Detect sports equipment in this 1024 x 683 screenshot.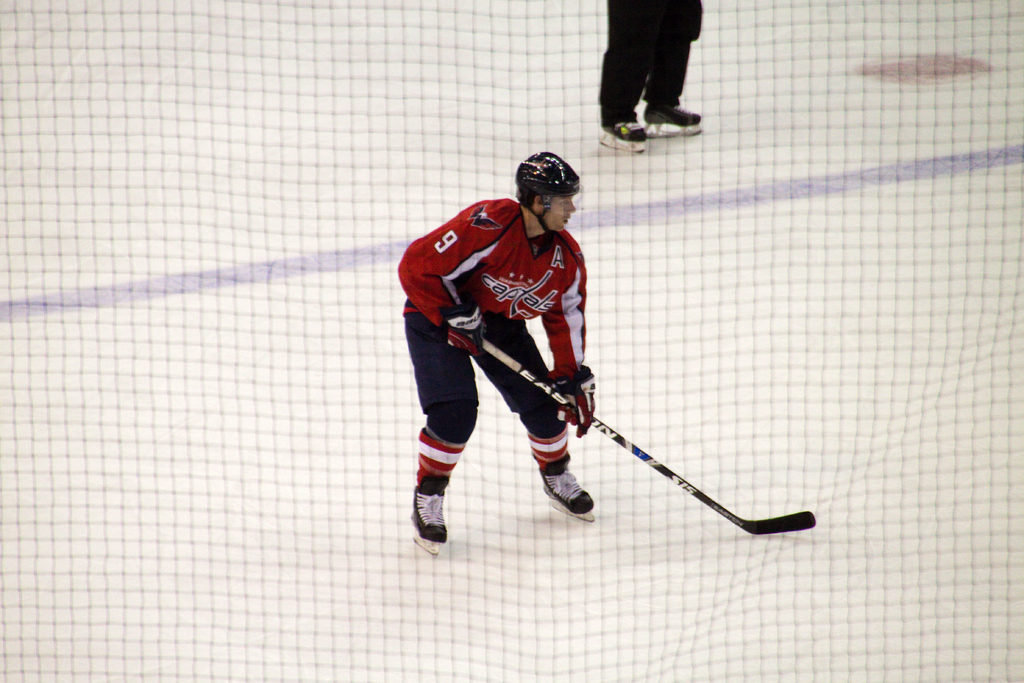
Detection: x1=445, y1=302, x2=486, y2=358.
